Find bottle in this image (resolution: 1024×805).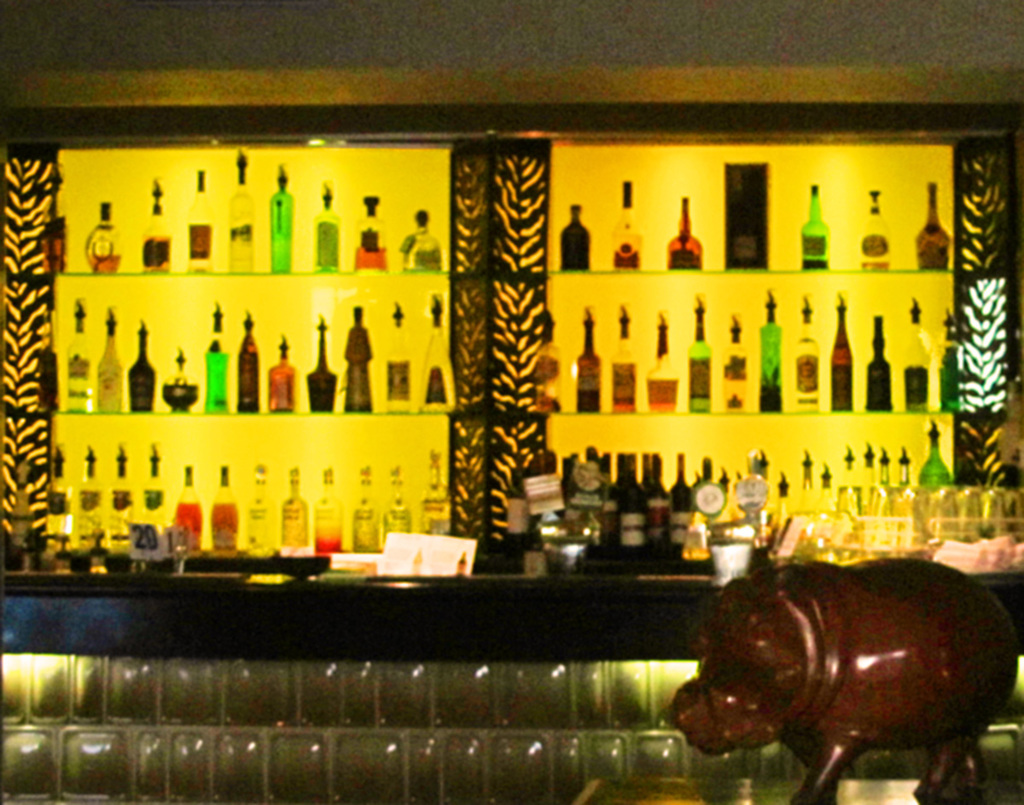
bbox(860, 445, 872, 506).
